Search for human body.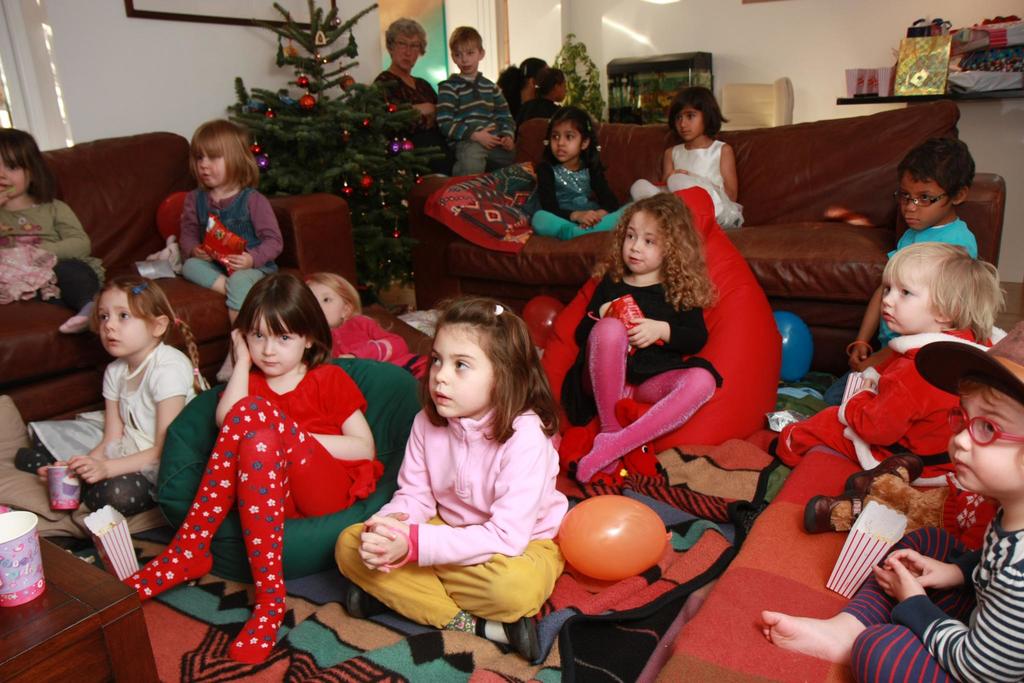
Found at [left=374, top=19, right=436, bottom=125].
